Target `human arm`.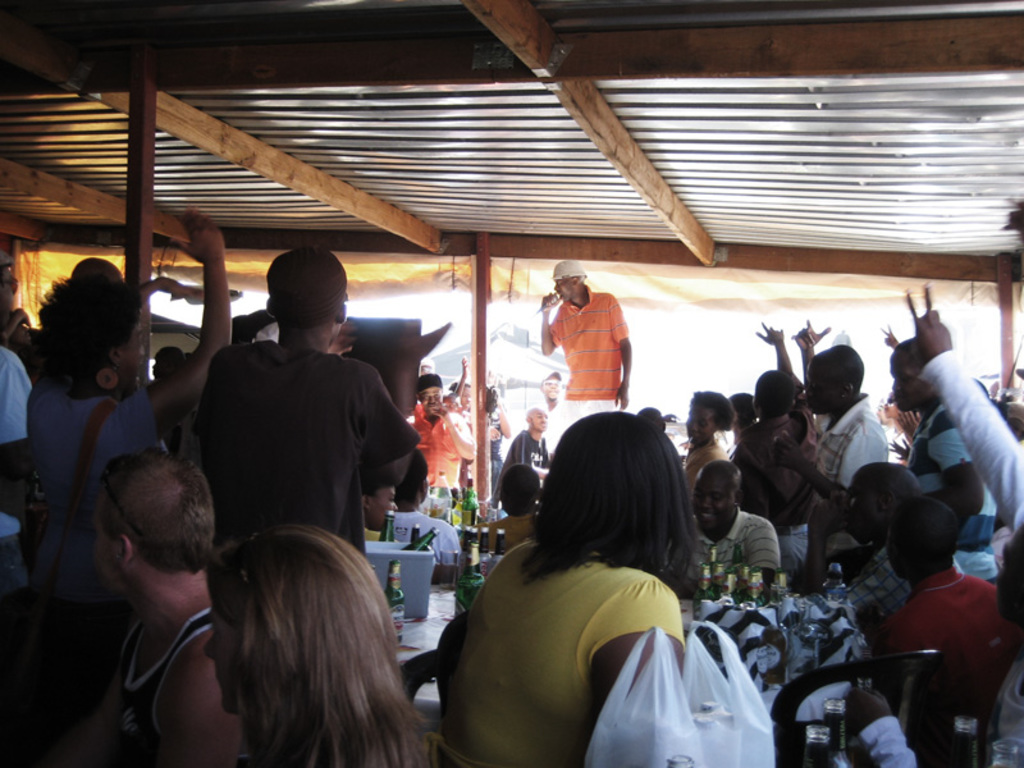
Target region: x1=582, y1=580, x2=687, y2=704.
